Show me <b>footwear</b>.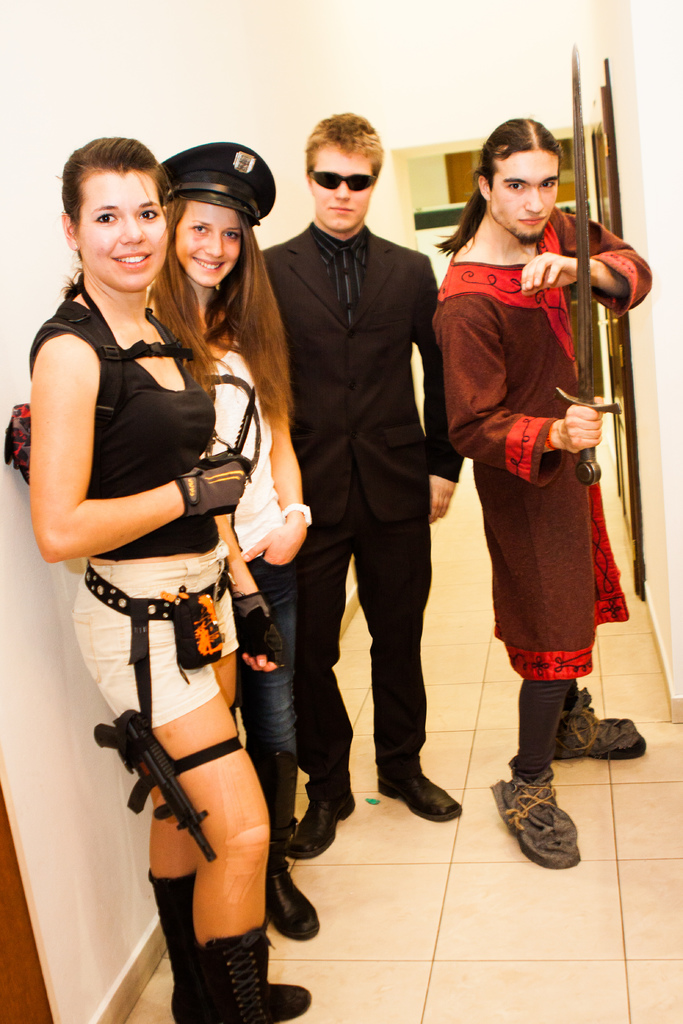
<b>footwear</b> is here: detection(377, 744, 470, 819).
